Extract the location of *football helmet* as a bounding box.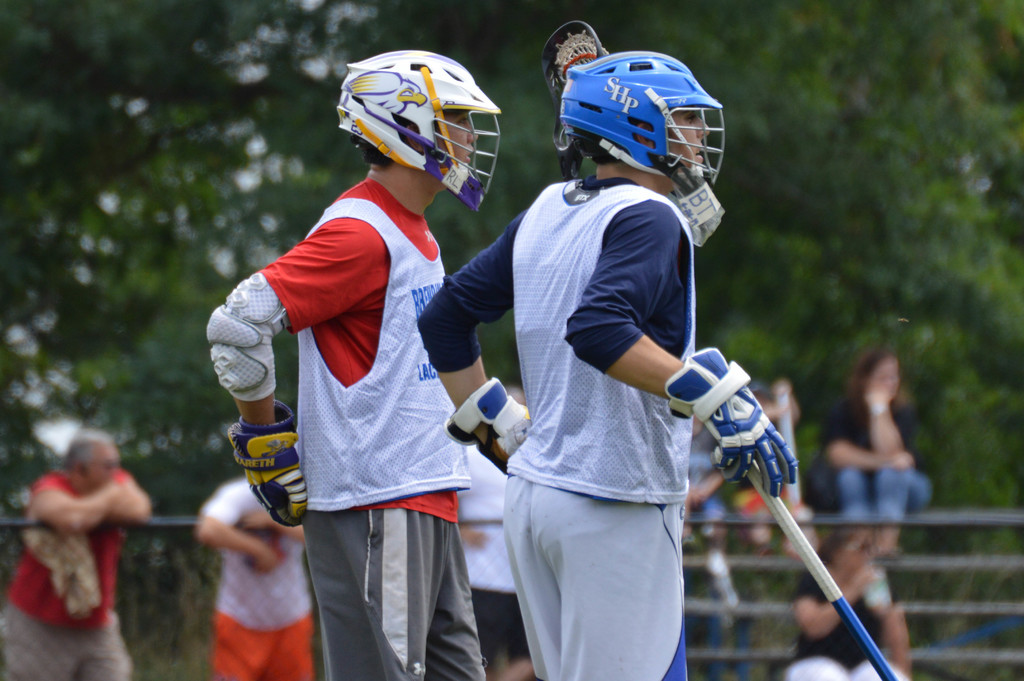
left=332, top=42, right=502, bottom=196.
